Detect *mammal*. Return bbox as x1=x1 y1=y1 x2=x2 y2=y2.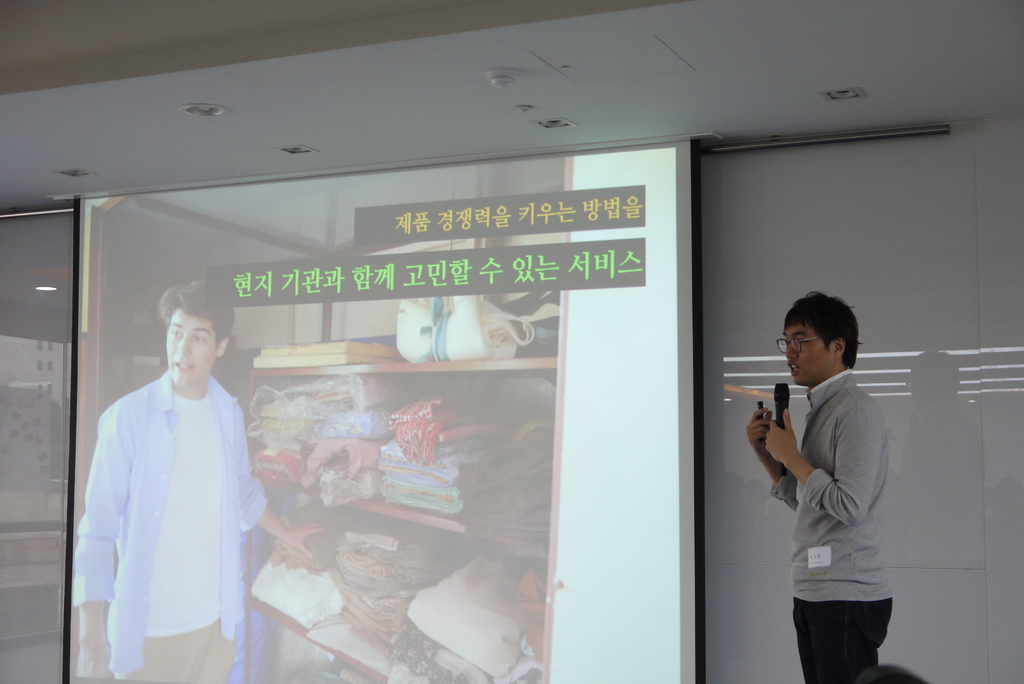
x1=734 y1=298 x2=913 y2=683.
